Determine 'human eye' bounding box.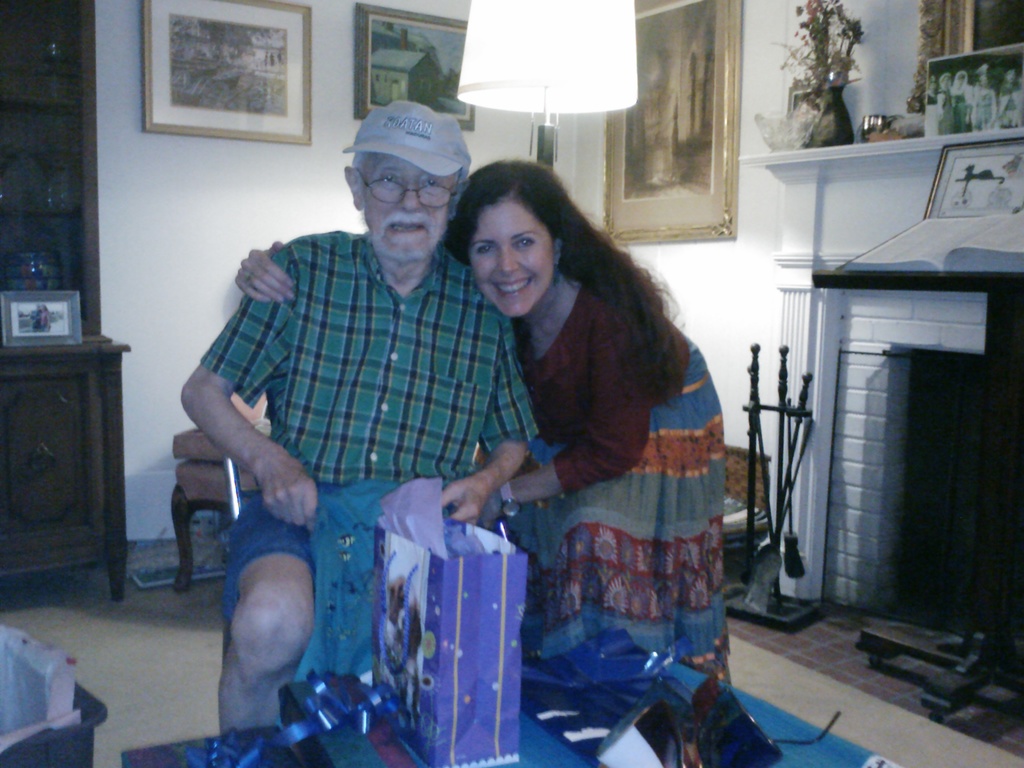
Determined: [377,172,398,185].
